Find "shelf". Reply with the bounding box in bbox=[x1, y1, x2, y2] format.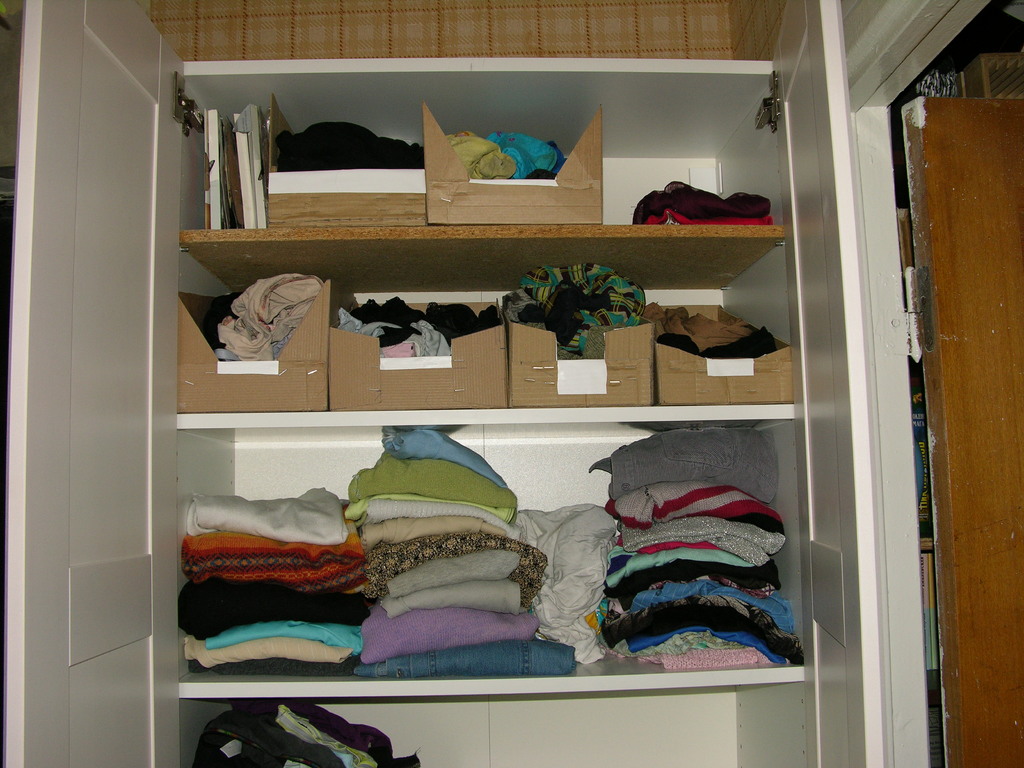
bbox=[180, 399, 795, 444].
